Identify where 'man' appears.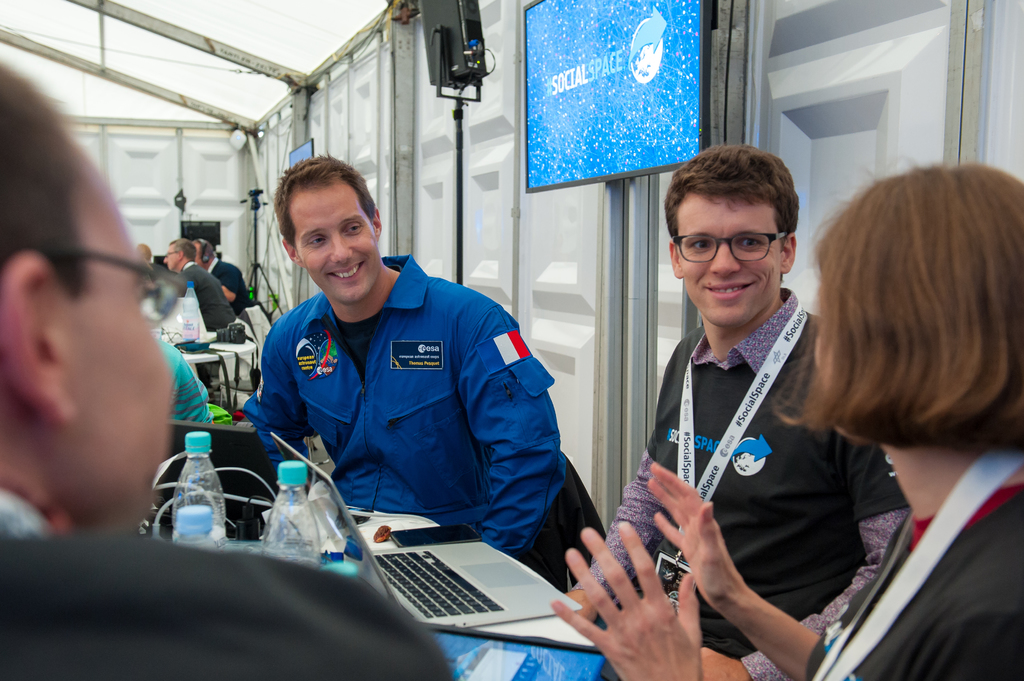
Appears at region(0, 54, 454, 680).
